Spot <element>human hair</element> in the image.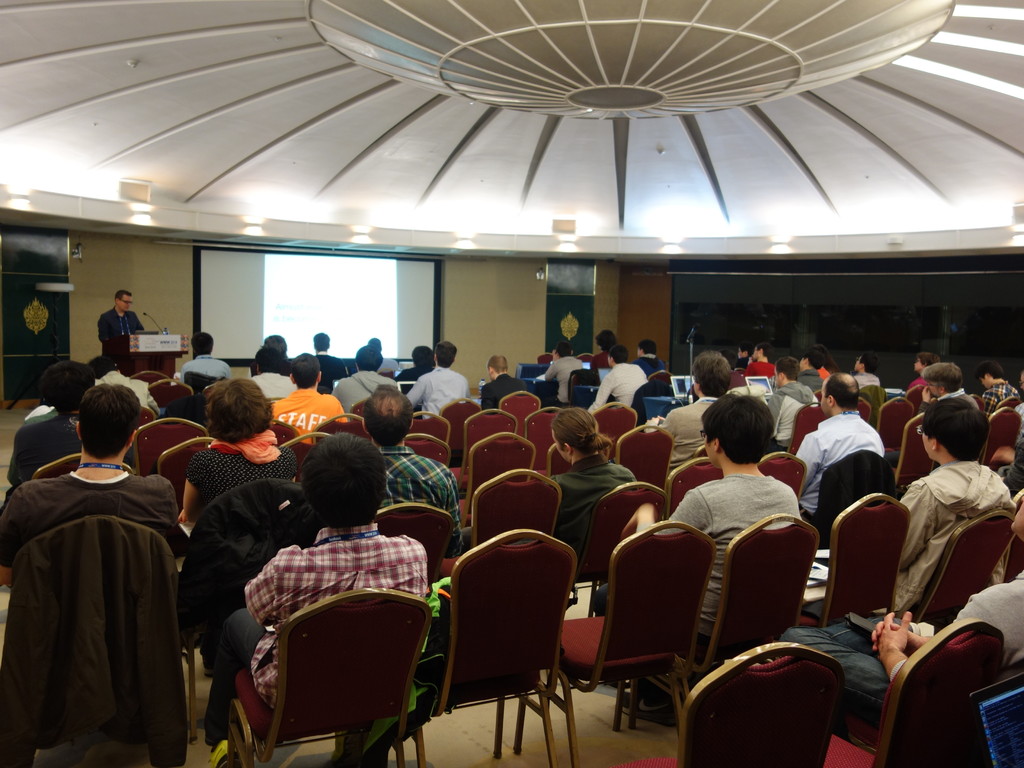
<element>human hair</element> found at Rect(410, 343, 434, 369).
